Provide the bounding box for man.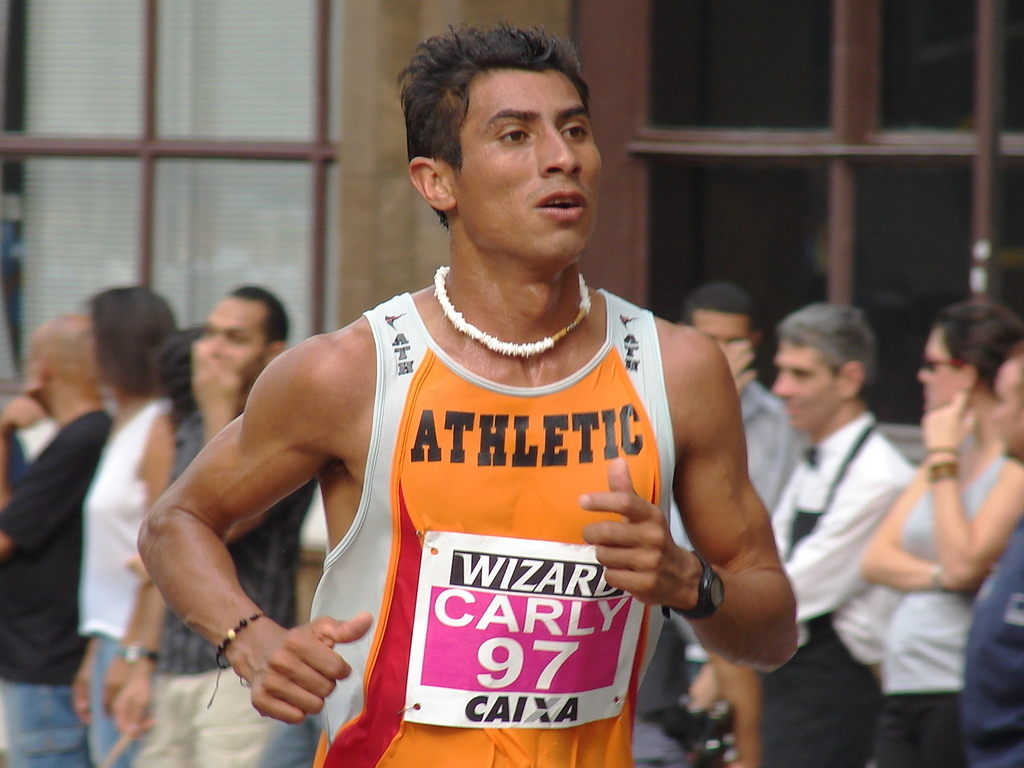
select_region(659, 295, 817, 722).
